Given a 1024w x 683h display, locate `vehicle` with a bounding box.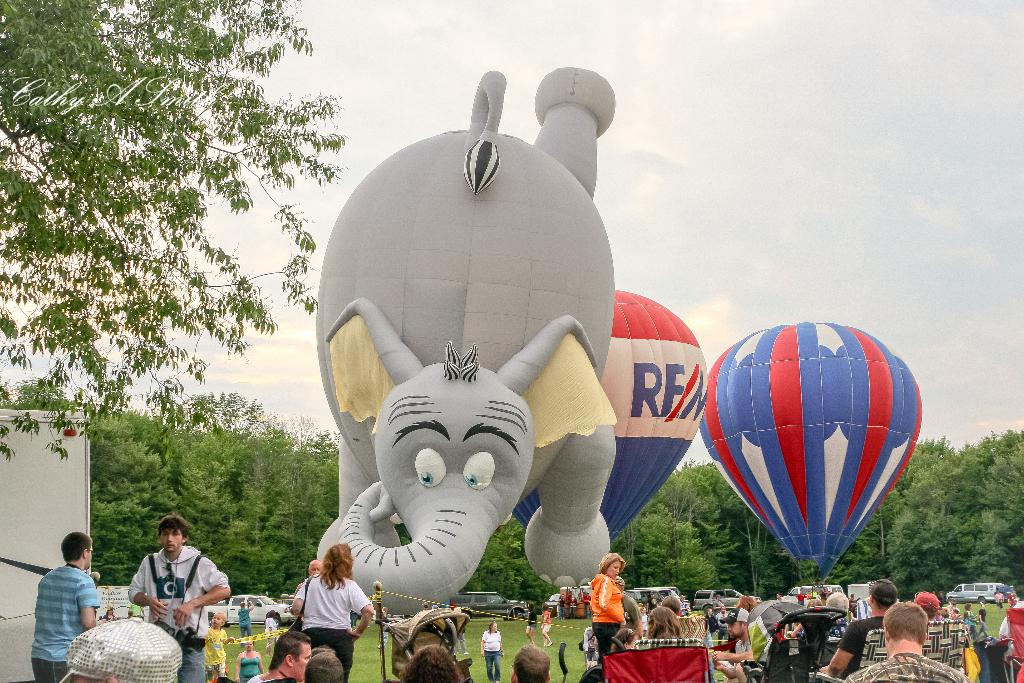
Located: [545, 584, 575, 616].
